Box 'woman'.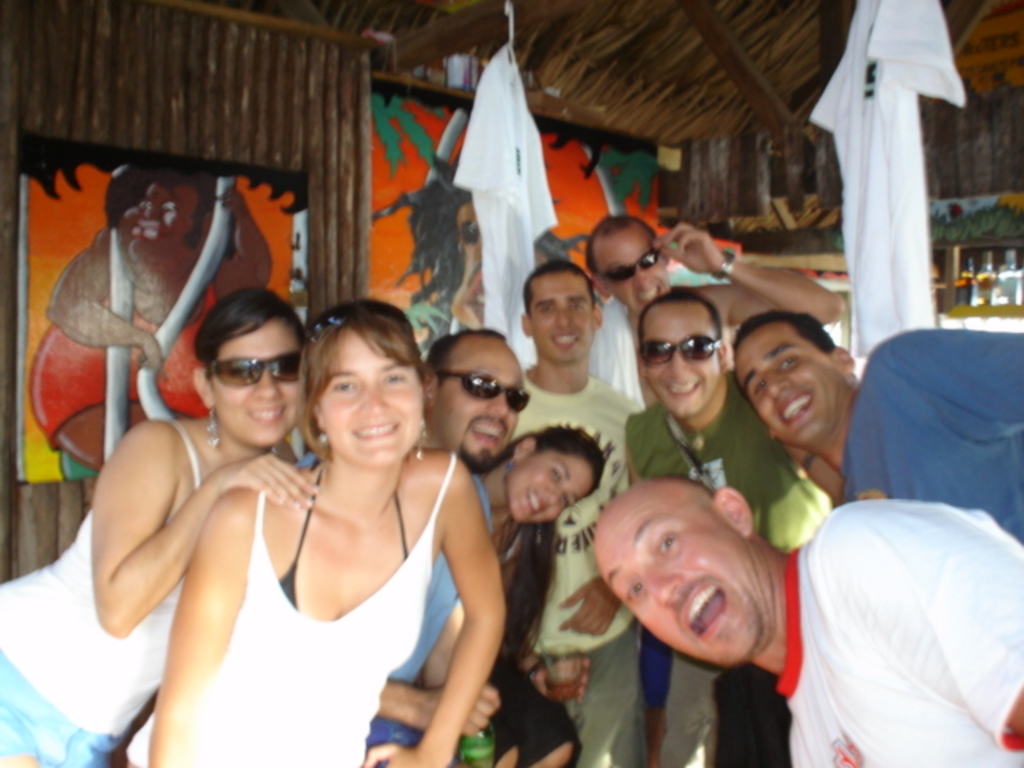
bbox=(475, 421, 605, 766).
